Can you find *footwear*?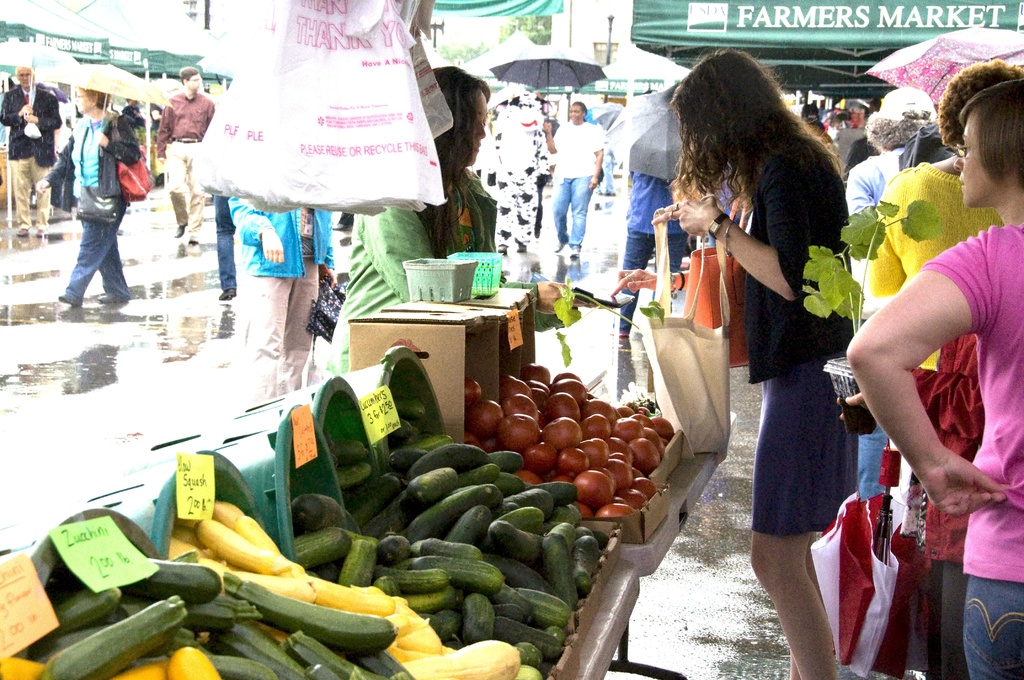
Yes, bounding box: x1=35, y1=227, x2=49, y2=241.
